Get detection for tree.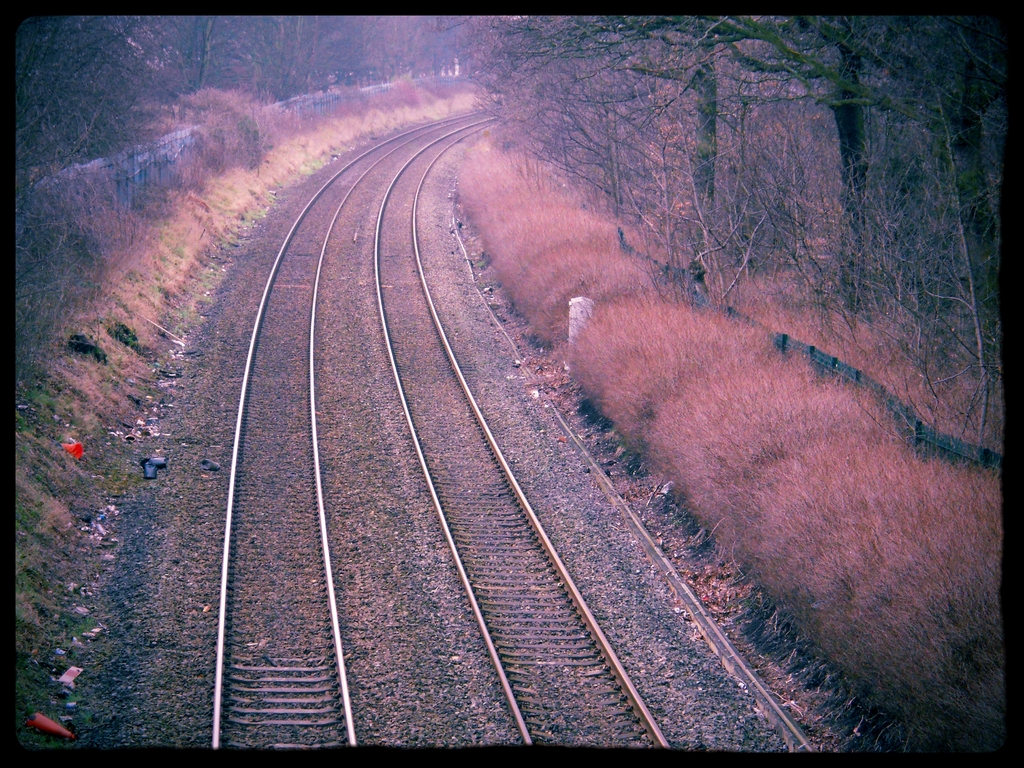
Detection: (490,13,1004,257).
